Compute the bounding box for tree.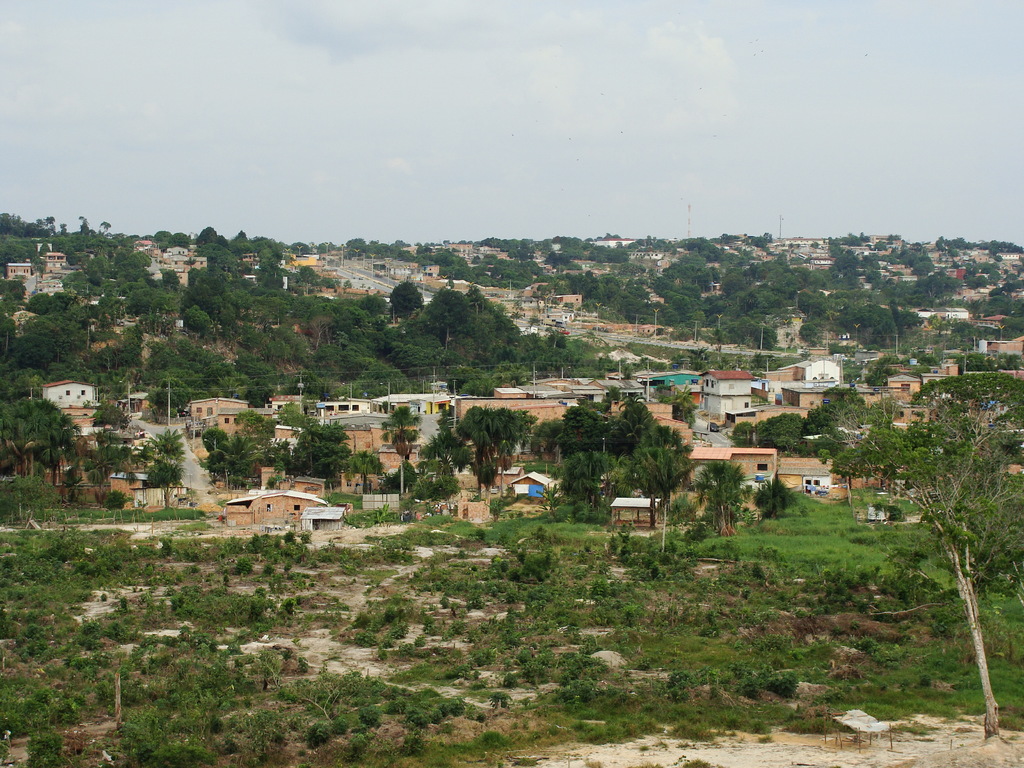
pyautogui.locateOnScreen(703, 463, 744, 532).
